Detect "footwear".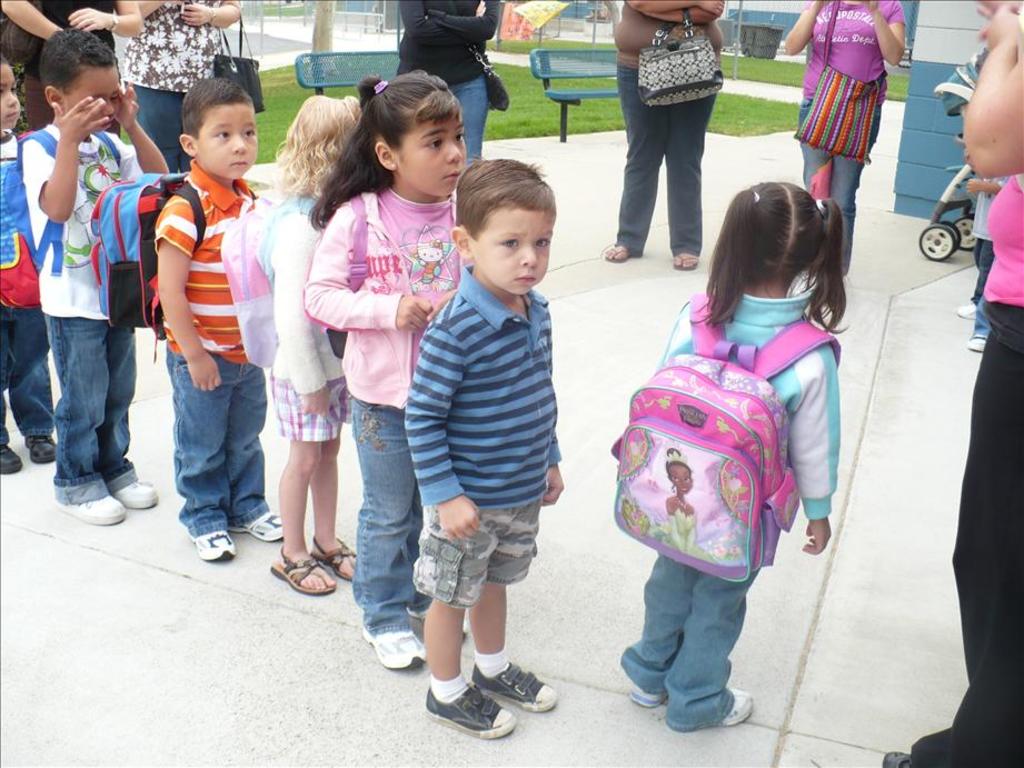
Detected at Rect(720, 685, 756, 730).
